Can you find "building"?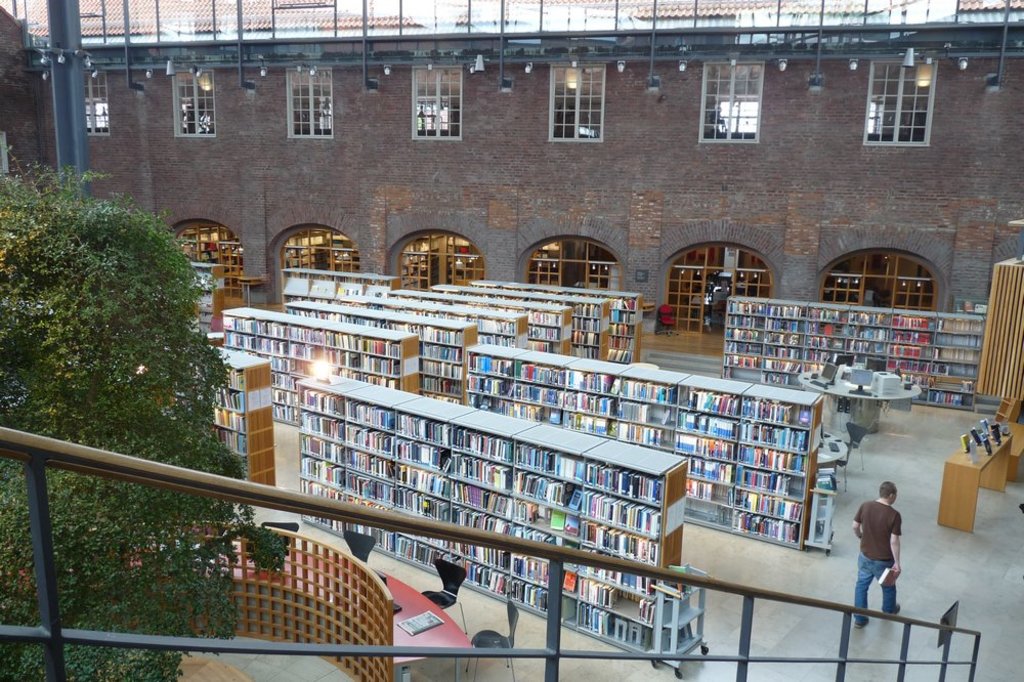
Yes, bounding box: Rect(0, 0, 1023, 681).
